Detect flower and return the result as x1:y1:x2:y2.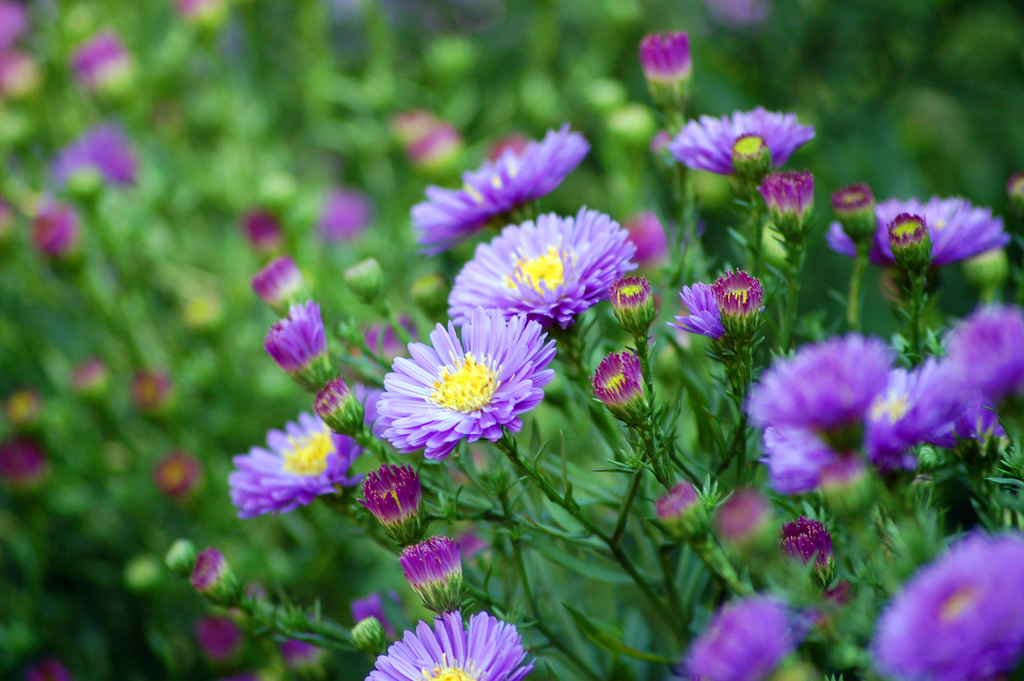
36:203:81:278.
